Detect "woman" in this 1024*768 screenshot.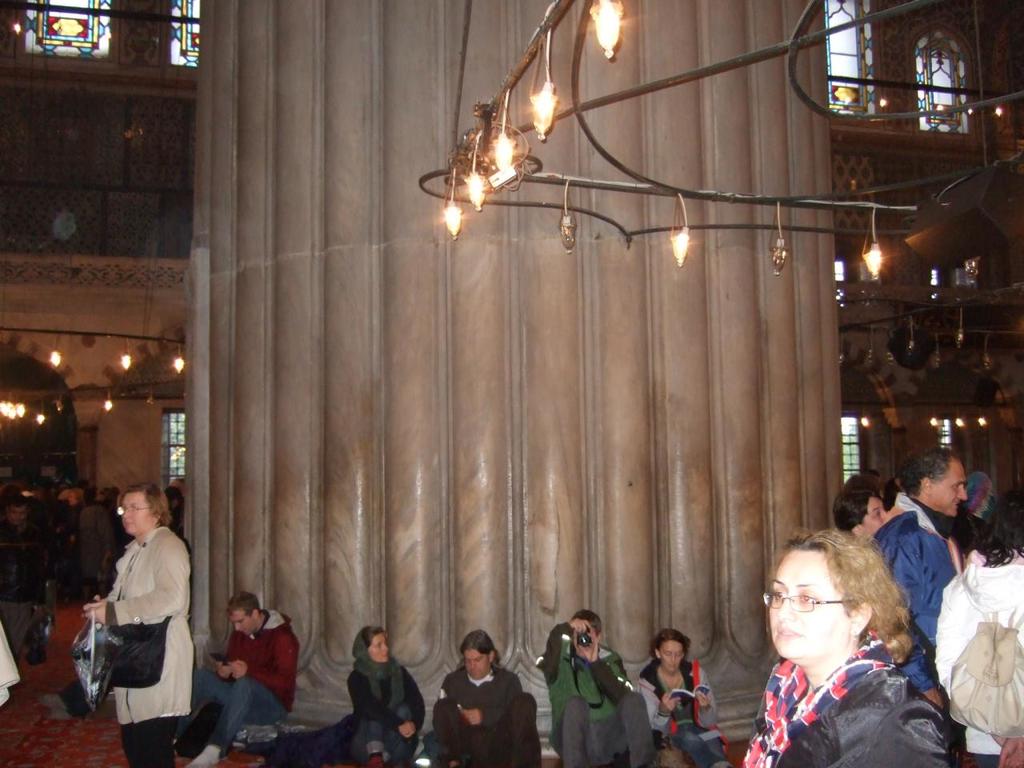
Detection: 82 474 194 767.
